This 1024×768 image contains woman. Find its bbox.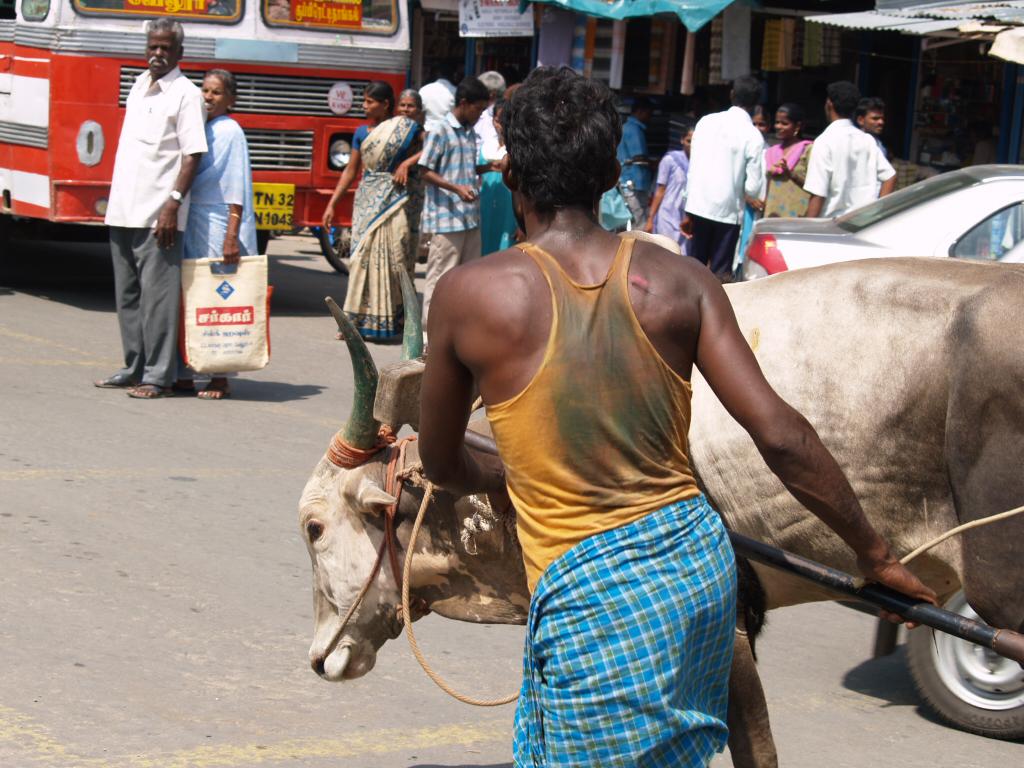
[x1=761, y1=104, x2=815, y2=217].
